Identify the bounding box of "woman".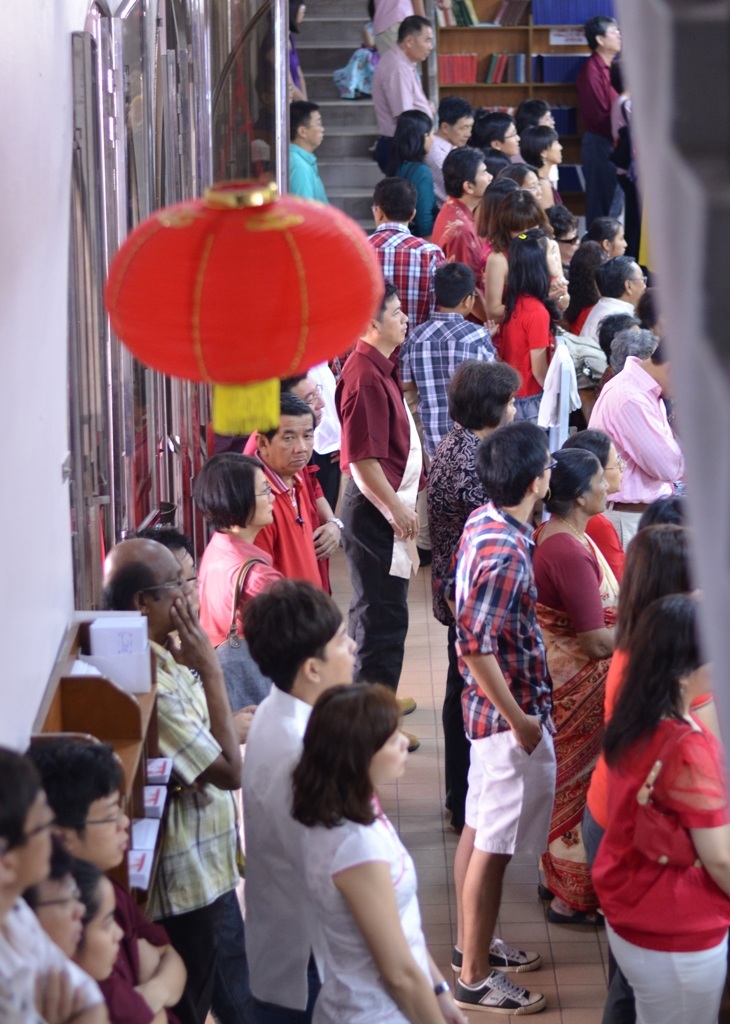
[x1=187, y1=453, x2=297, y2=648].
